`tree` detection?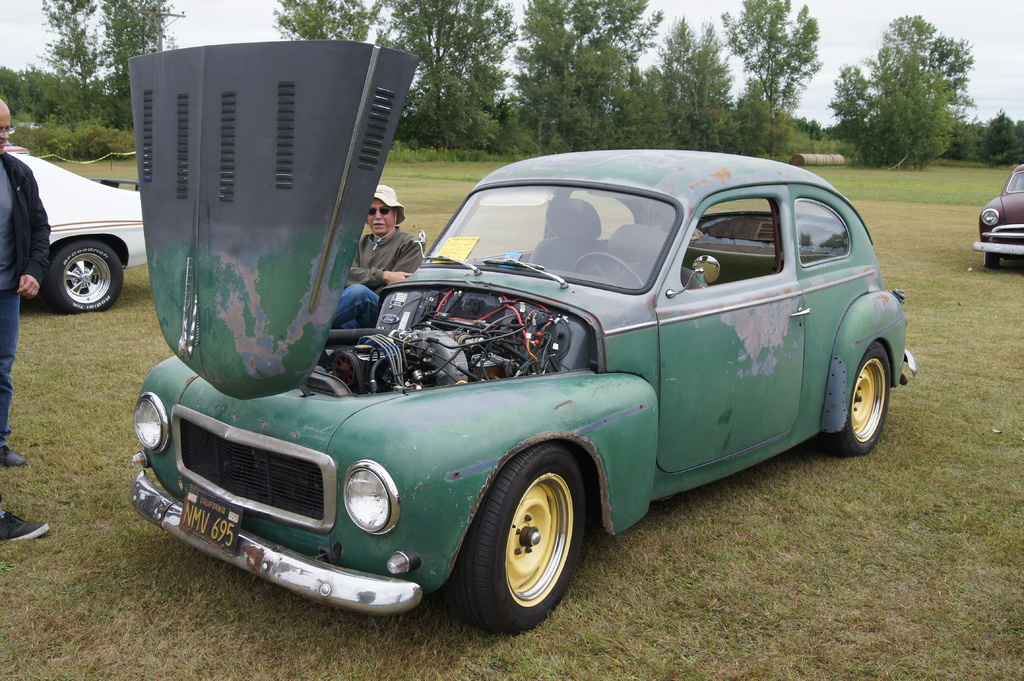
(x1=649, y1=6, x2=719, y2=147)
